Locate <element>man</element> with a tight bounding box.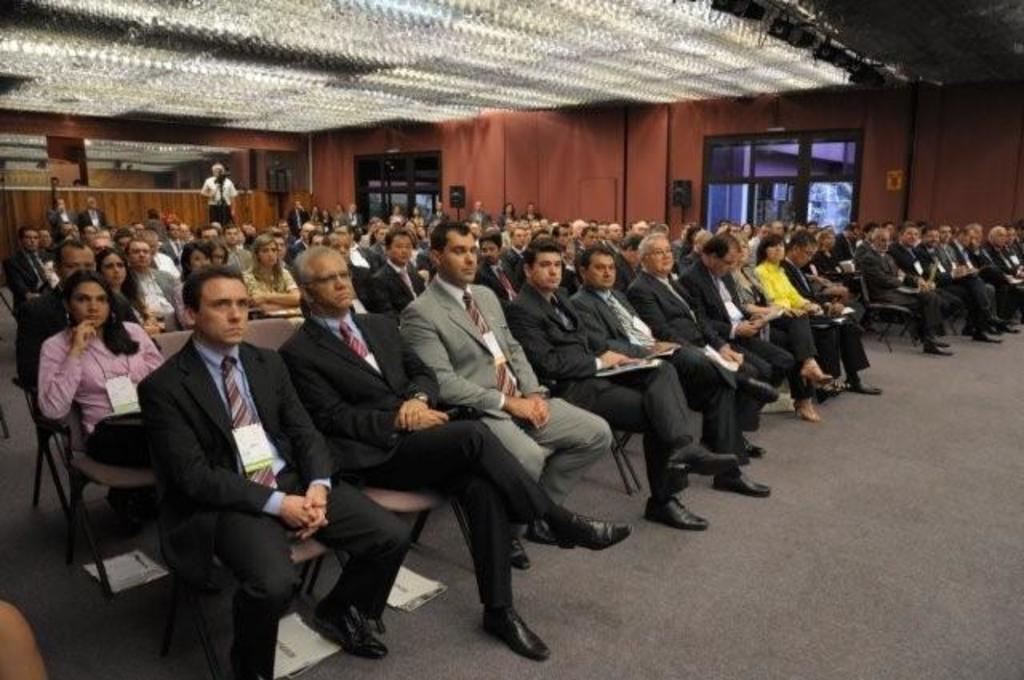
886:218:994:336.
